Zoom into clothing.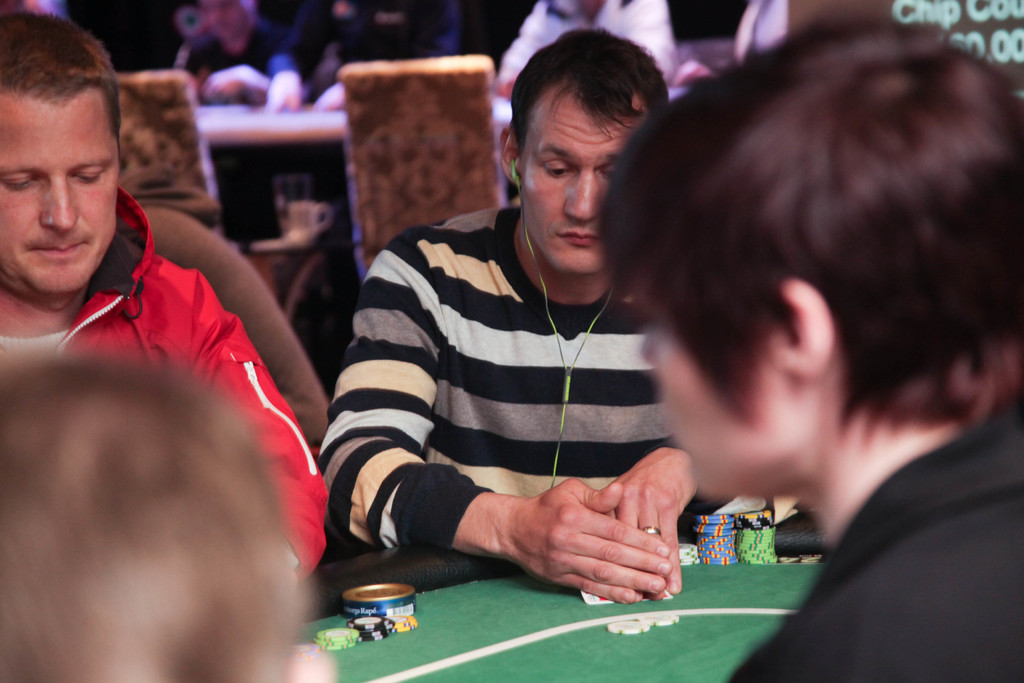
Zoom target: region(115, 160, 332, 445).
